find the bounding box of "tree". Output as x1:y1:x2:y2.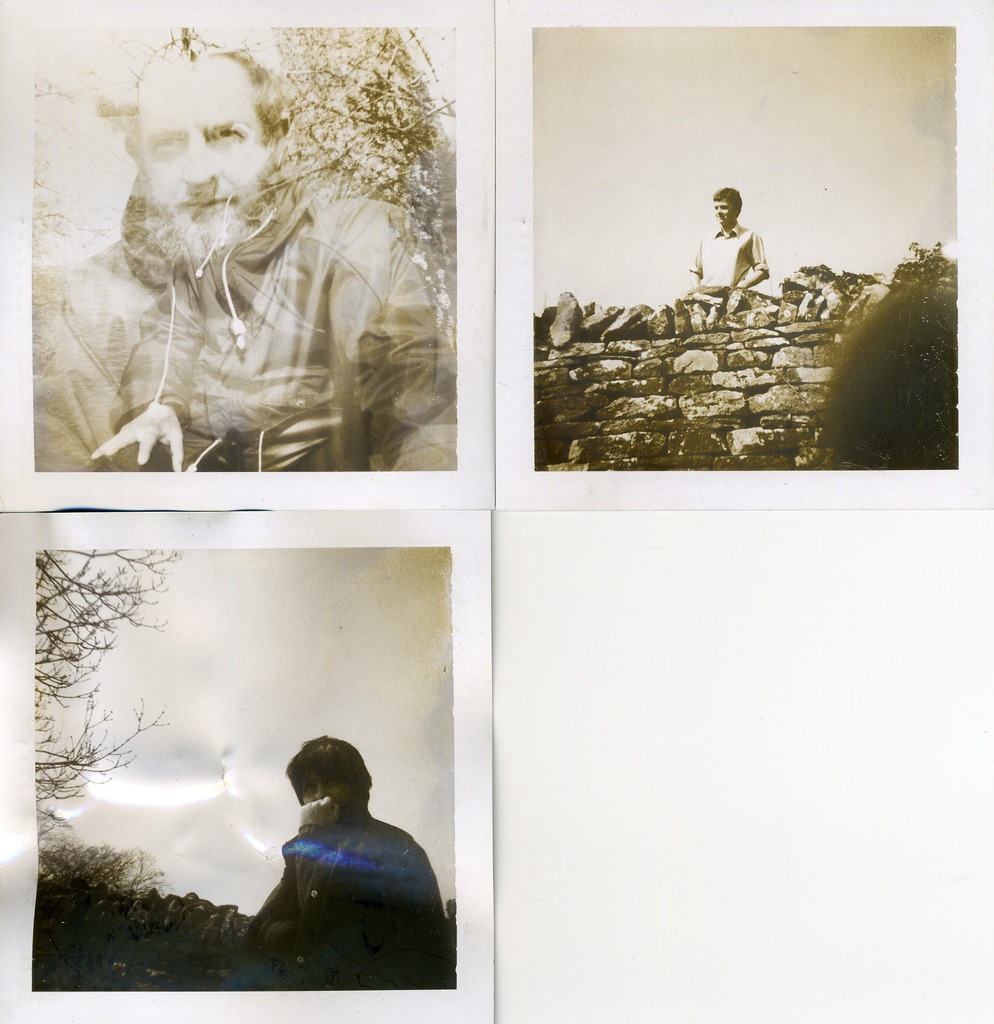
26:545:186:850.
